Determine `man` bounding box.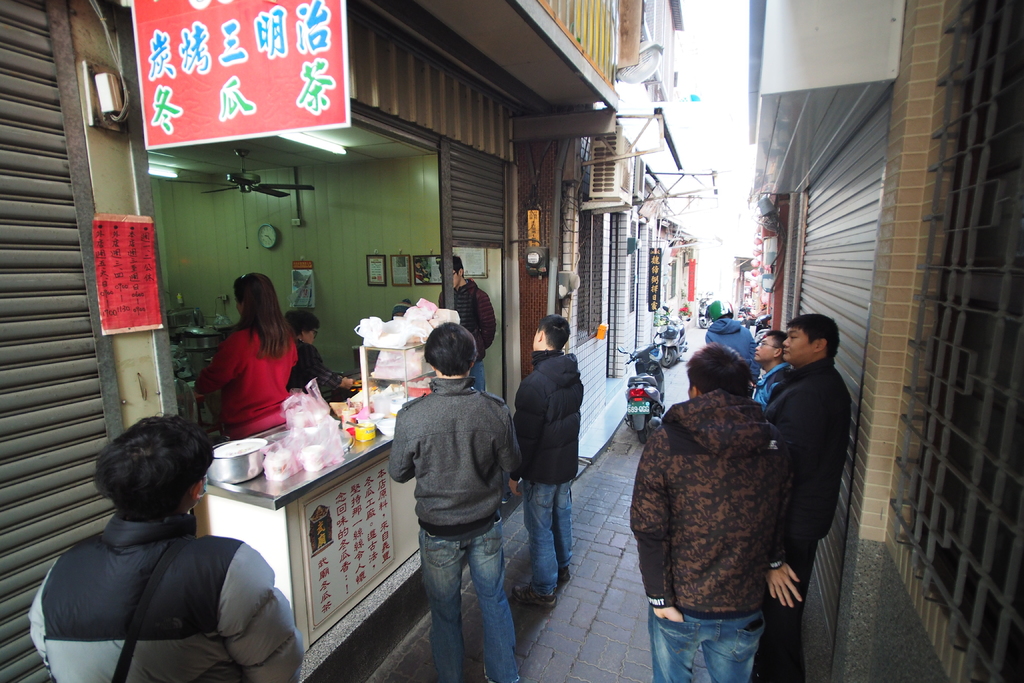
Determined: crop(628, 336, 803, 682).
